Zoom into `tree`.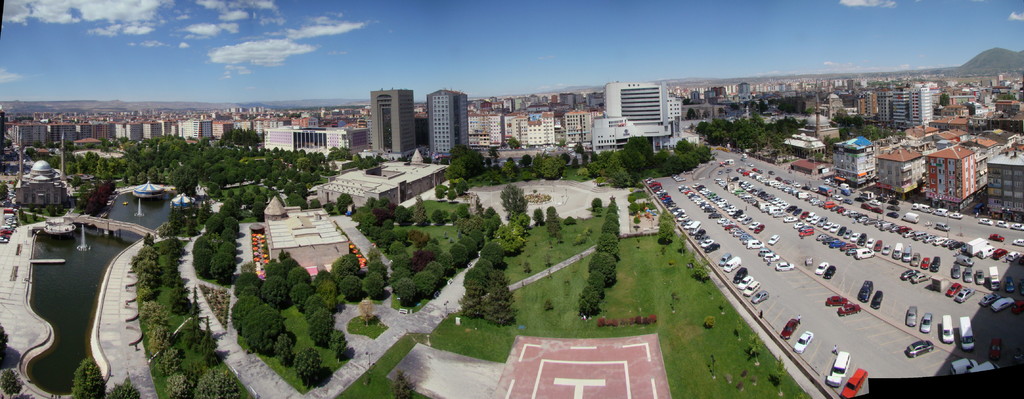
Zoom target: [294, 350, 321, 395].
